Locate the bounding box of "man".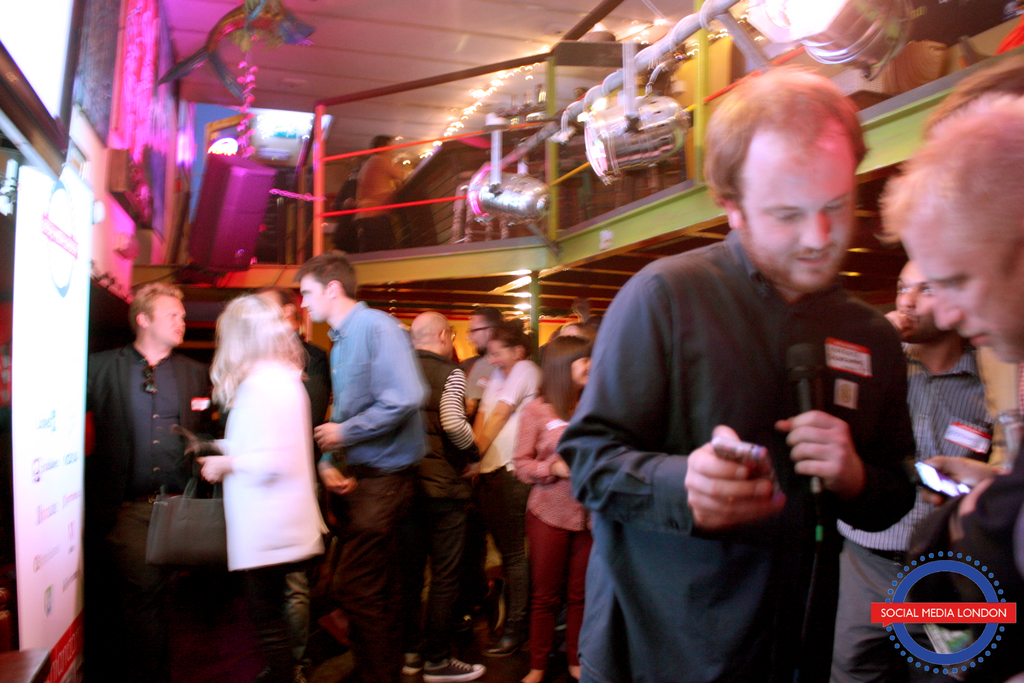
Bounding box: box(458, 302, 508, 411).
